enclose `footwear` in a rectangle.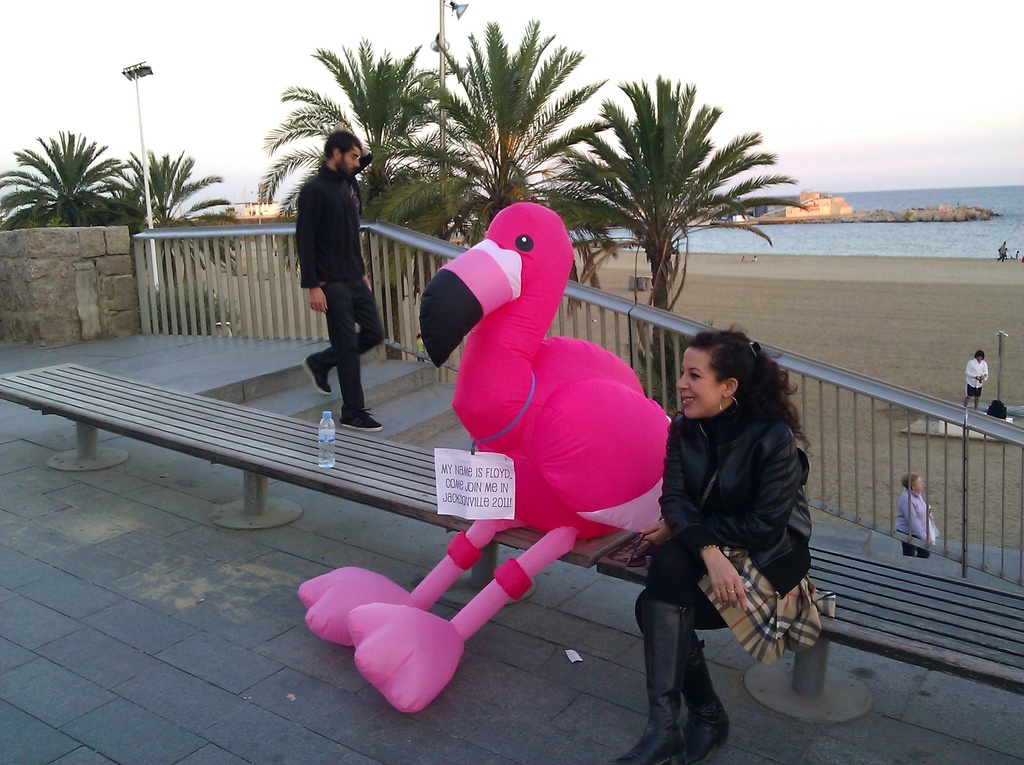
box=[305, 356, 337, 396].
